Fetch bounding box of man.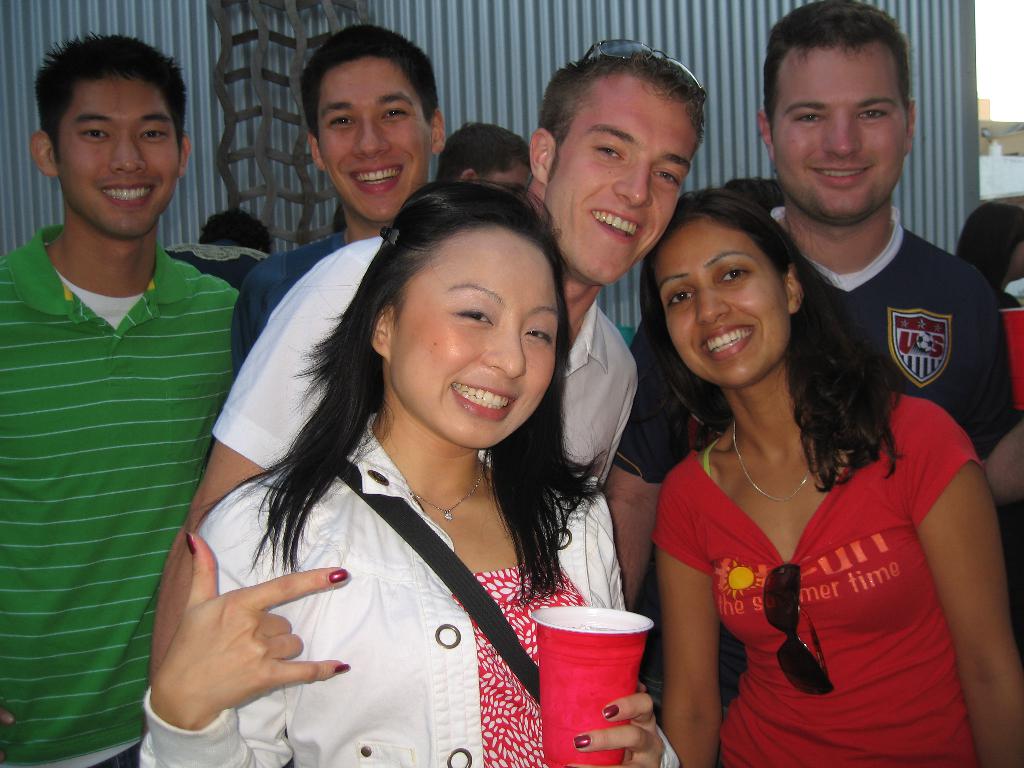
Bbox: 228, 36, 448, 377.
